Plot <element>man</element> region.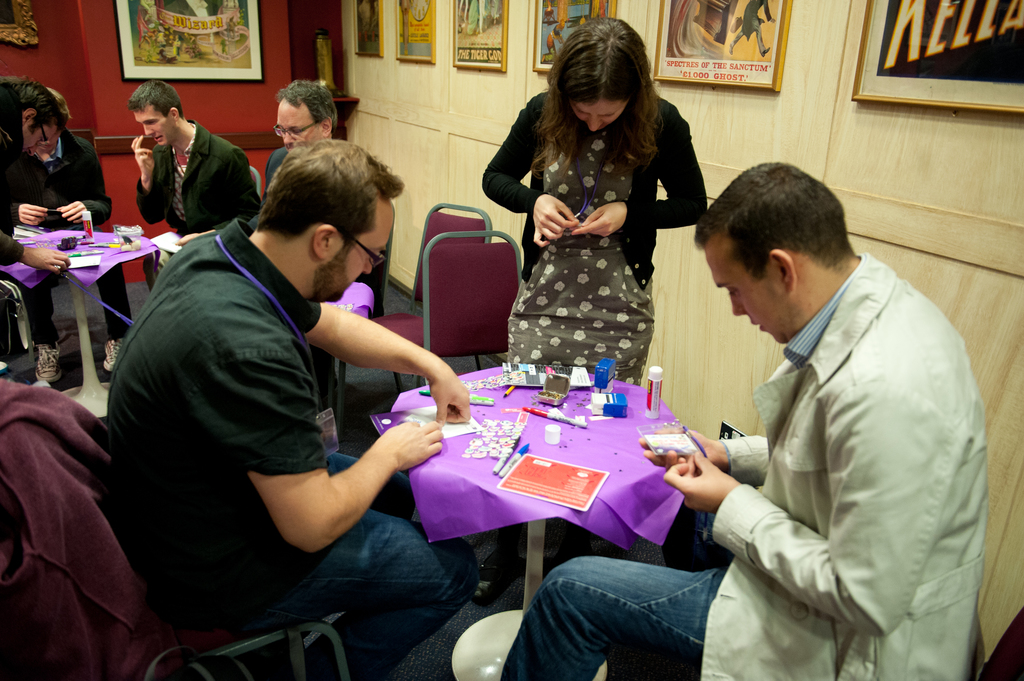
Plotted at <box>132,77,265,253</box>.
